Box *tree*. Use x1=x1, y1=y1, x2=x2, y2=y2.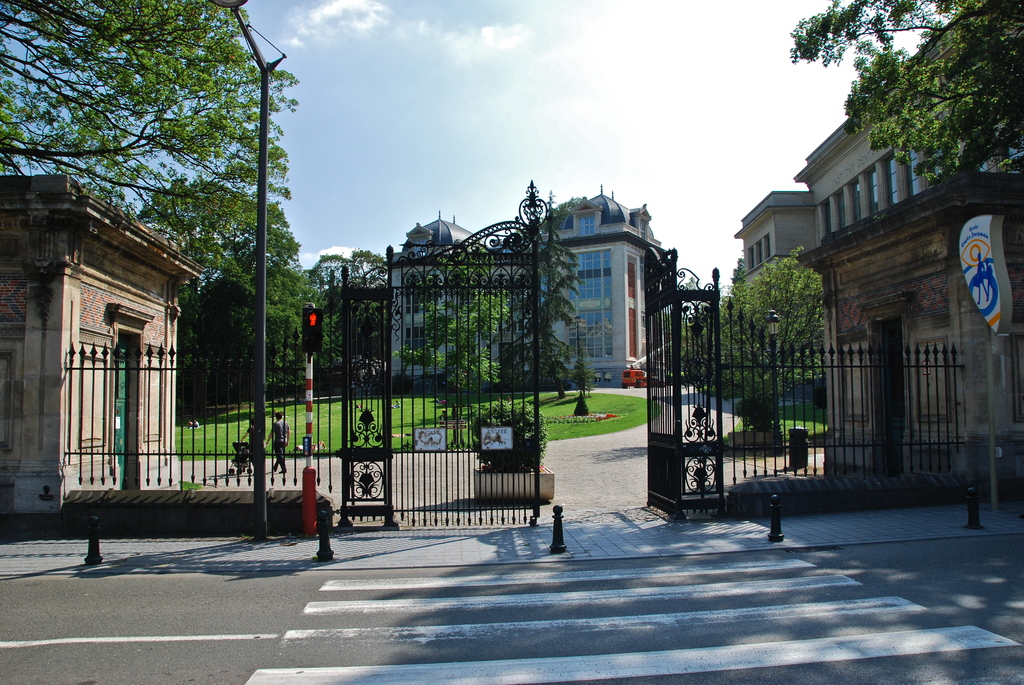
x1=0, y1=0, x2=291, y2=271.
